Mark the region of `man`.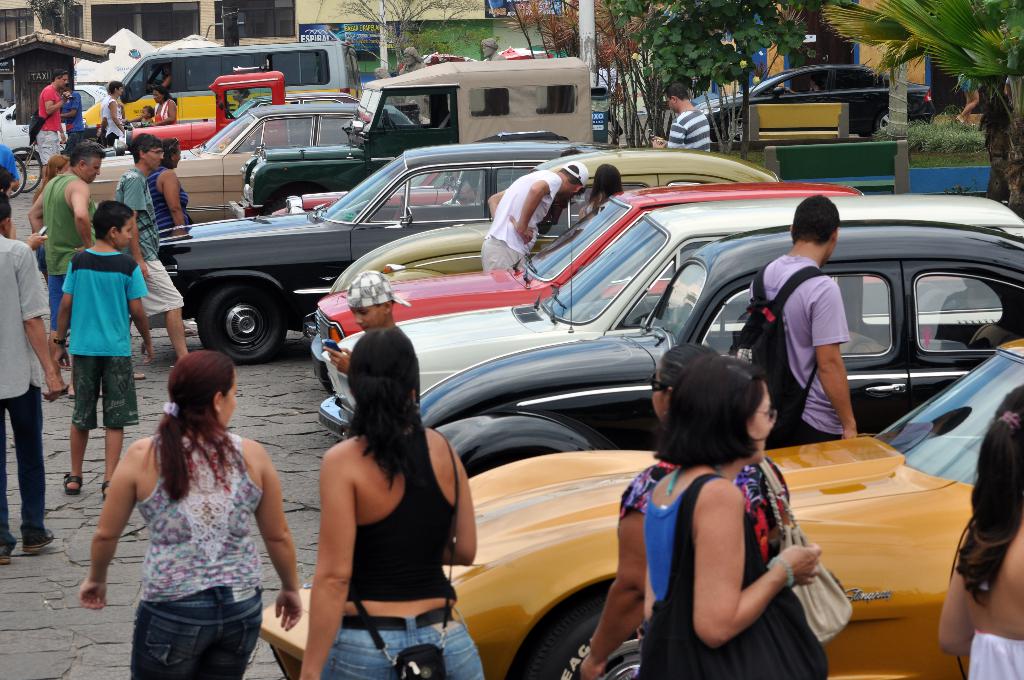
Region: (487,163,589,275).
